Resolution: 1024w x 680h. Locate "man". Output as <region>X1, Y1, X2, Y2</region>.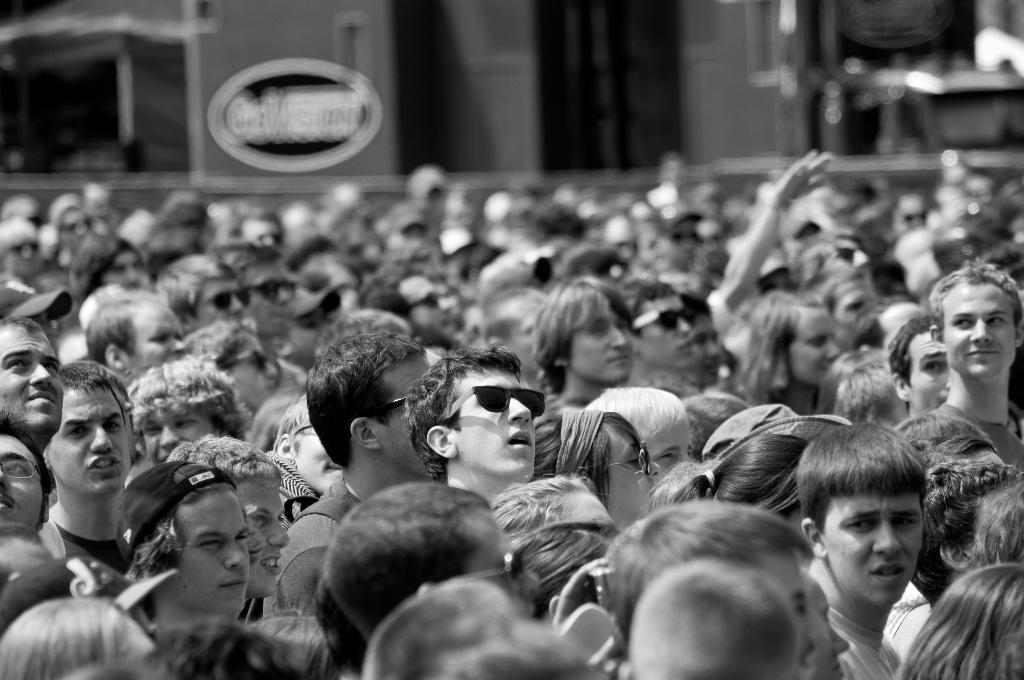
<region>0, 404, 52, 533</region>.
